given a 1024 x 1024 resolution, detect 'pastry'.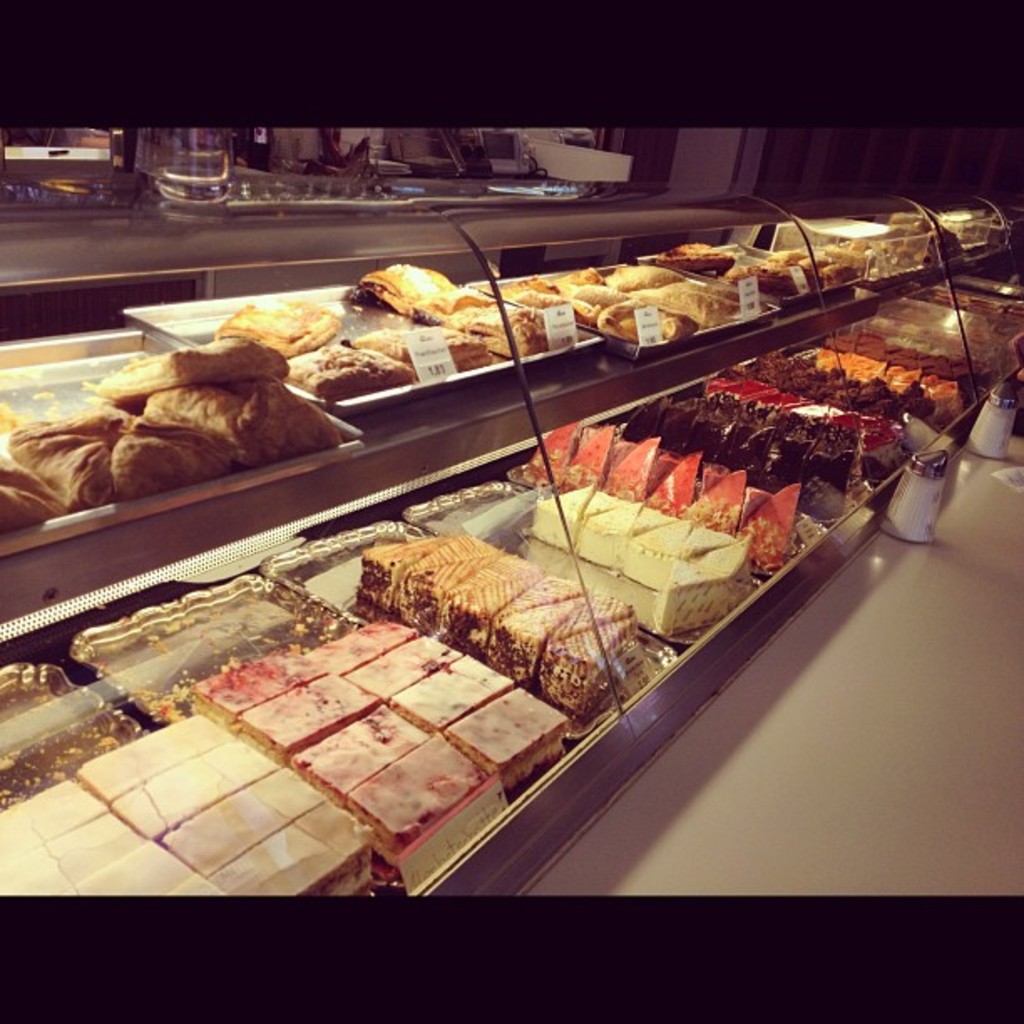
crop(219, 296, 331, 358).
